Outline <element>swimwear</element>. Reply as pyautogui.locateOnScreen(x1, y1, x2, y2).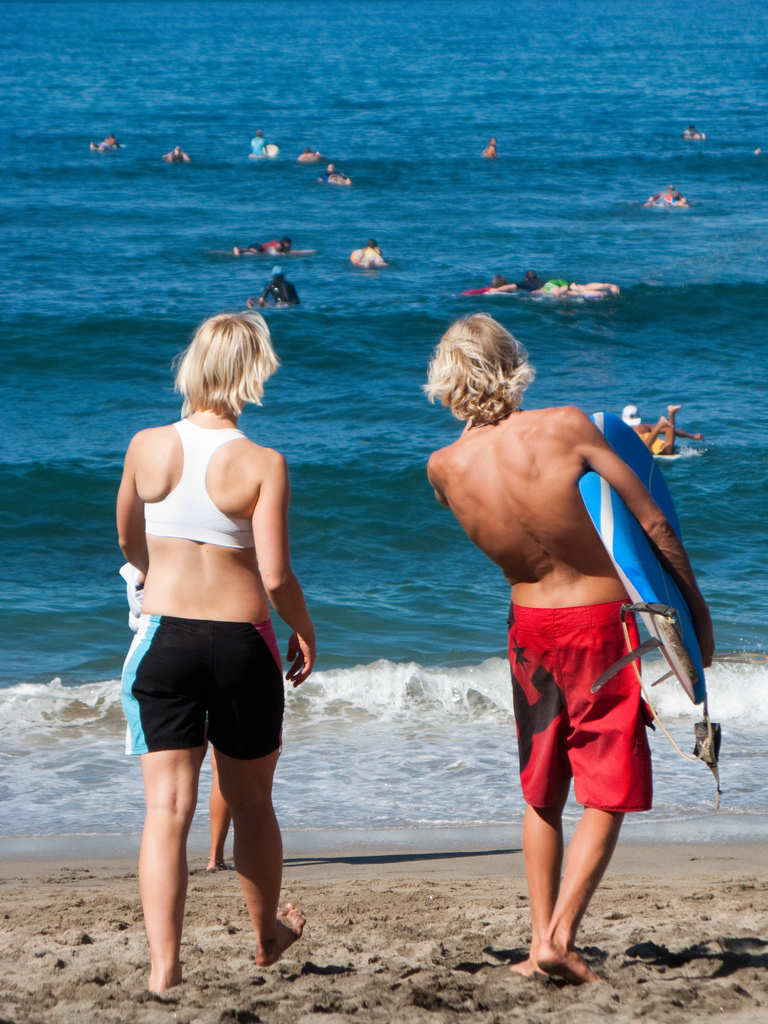
pyautogui.locateOnScreen(503, 604, 655, 804).
